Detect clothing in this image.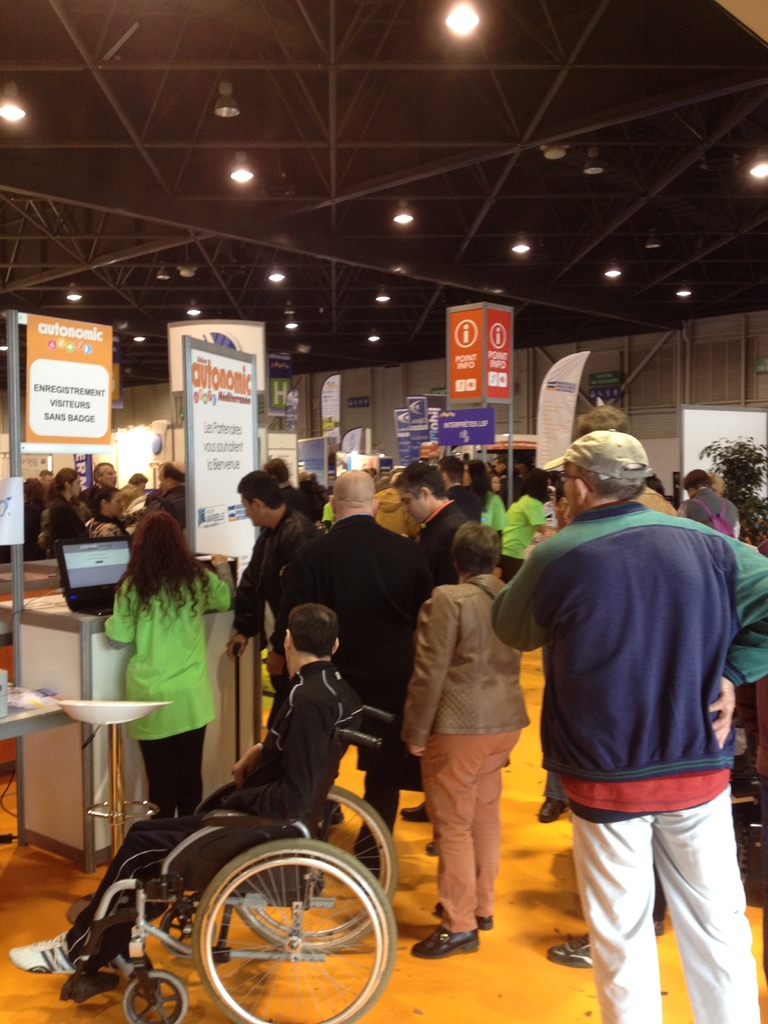
Detection: <box>53,657,349,988</box>.
